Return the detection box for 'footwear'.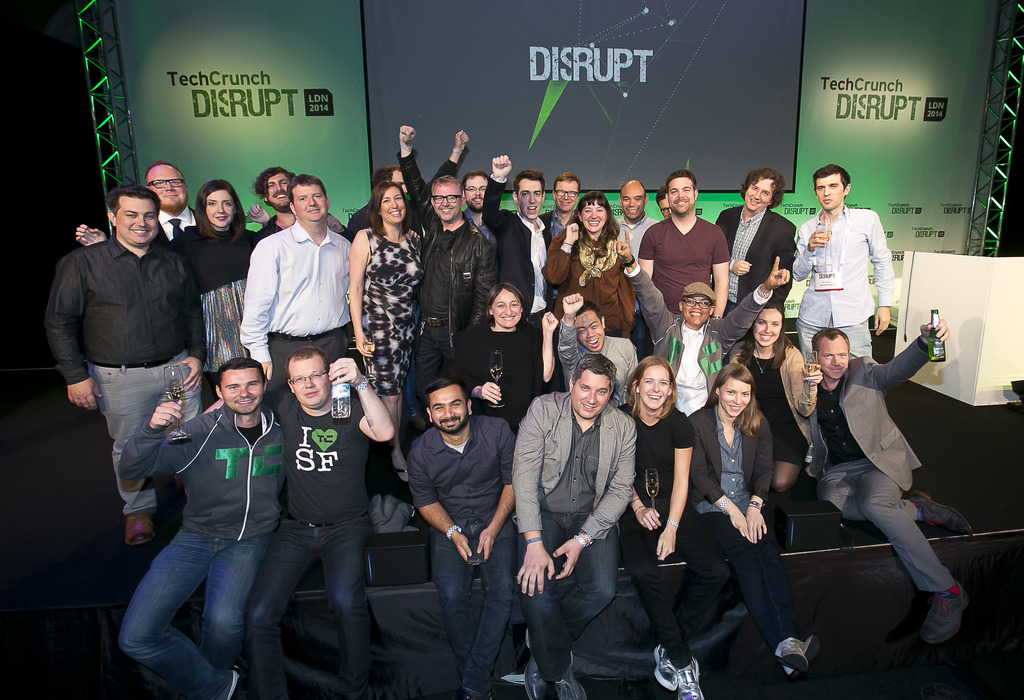
[906,491,973,541].
